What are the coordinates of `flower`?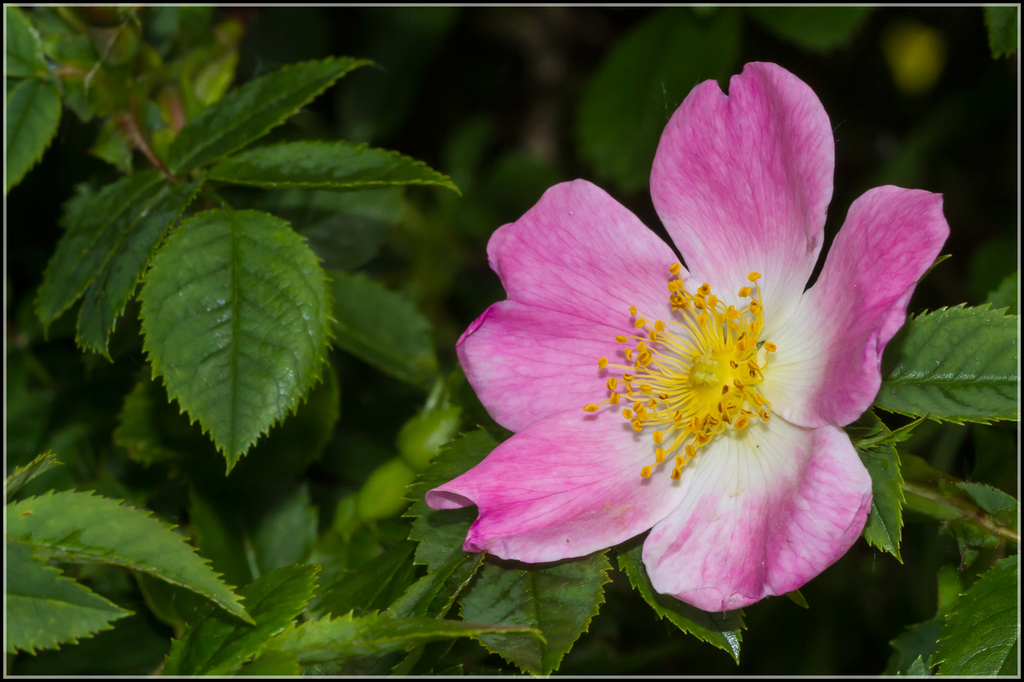
Rect(441, 73, 954, 639).
